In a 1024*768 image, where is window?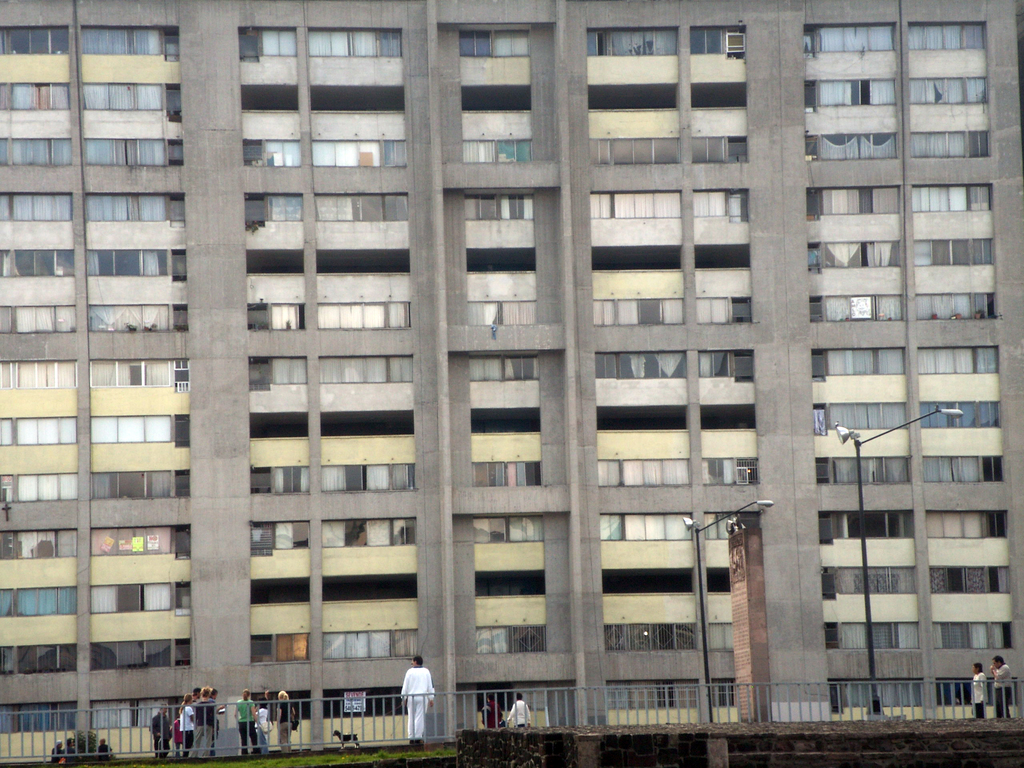
[712,625,733,646].
